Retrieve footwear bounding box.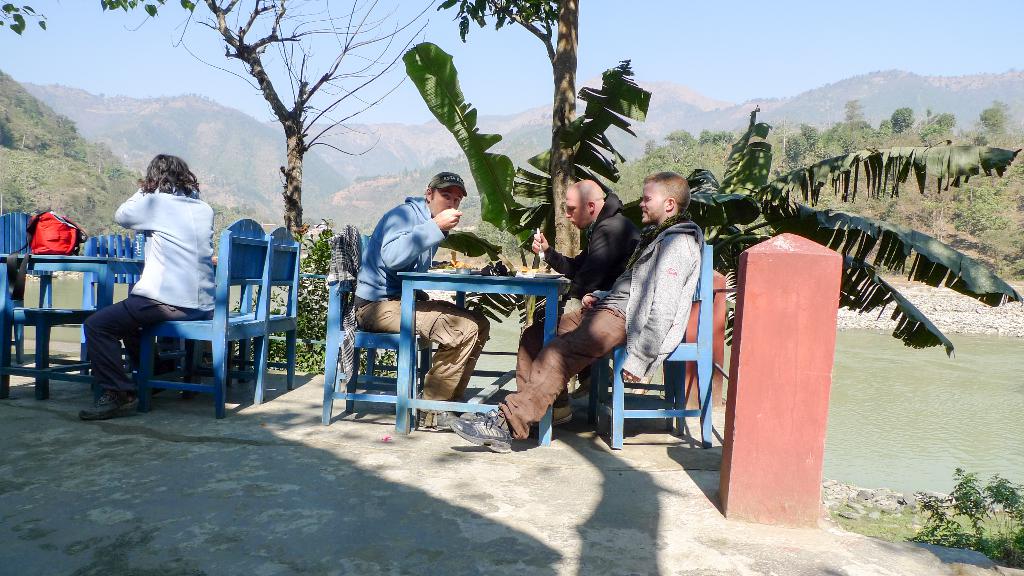
Bounding box: detection(538, 406, 573, 426).
